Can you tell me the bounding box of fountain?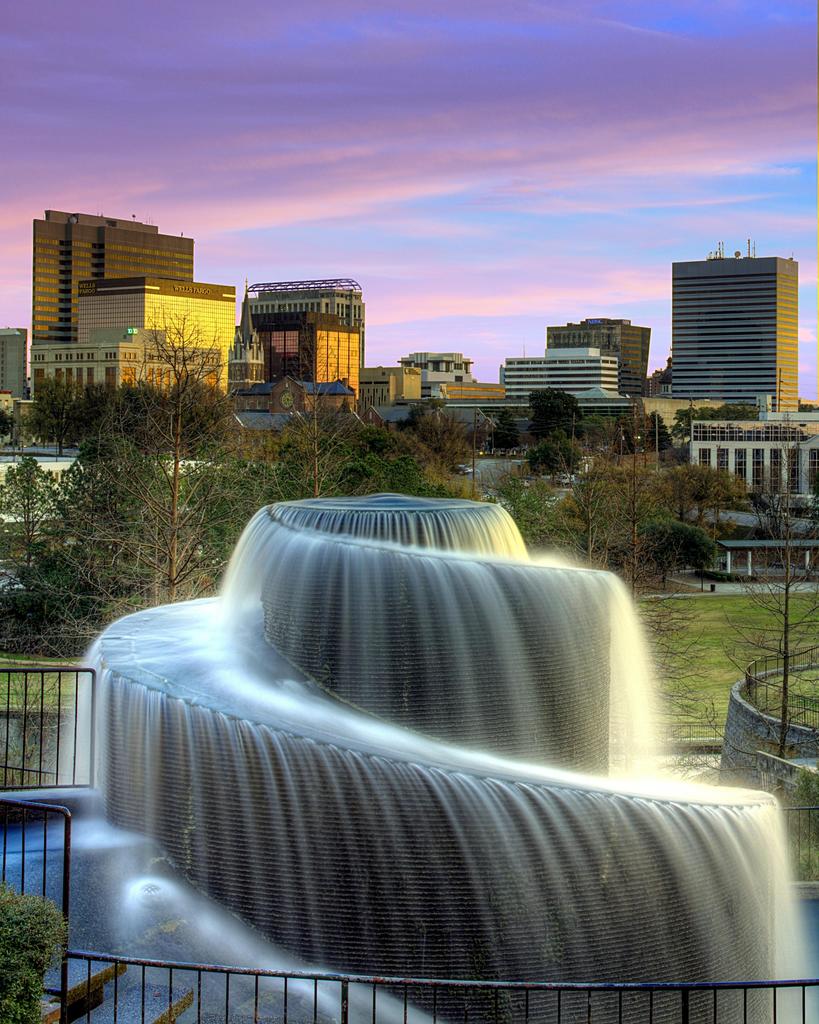
[left=1, top=481, right=818, bottom=1023].
